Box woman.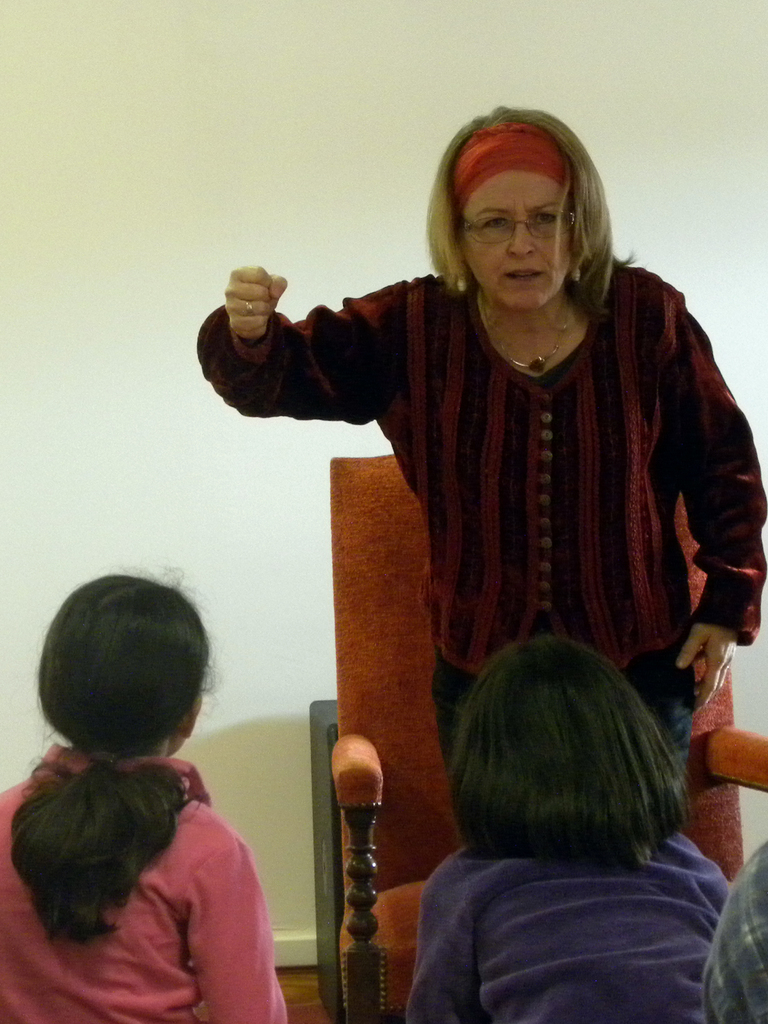
<region>0, 571, 292, 1023</region>.
